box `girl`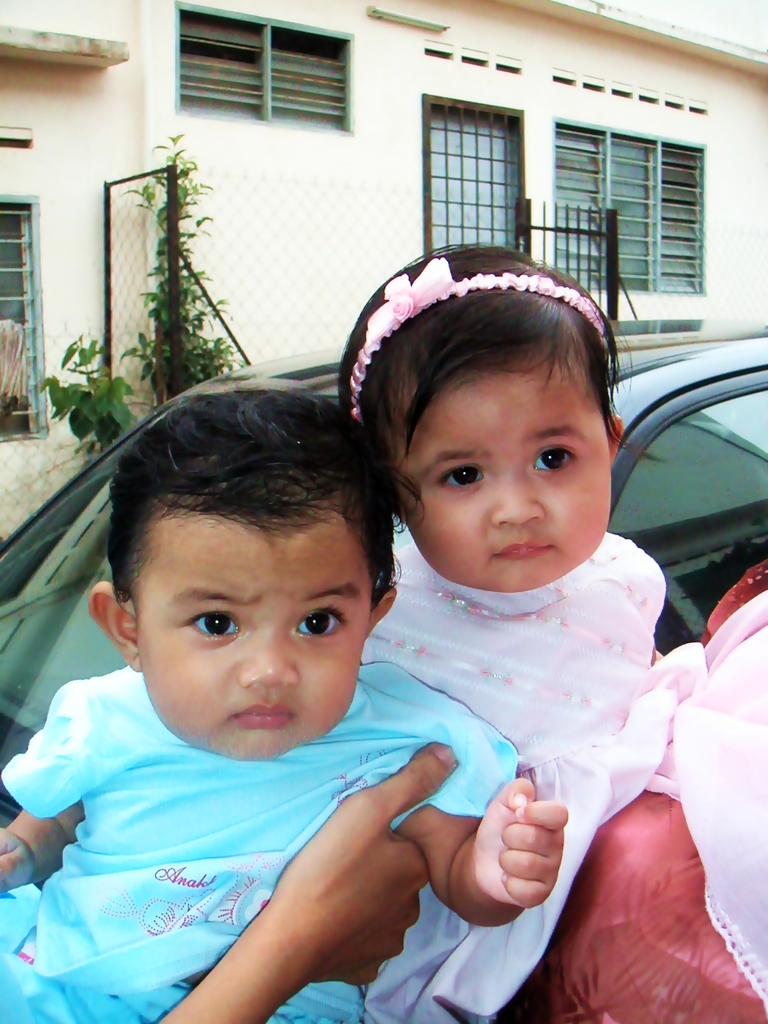
x1=342 y1=244 x2=702 y2=1023
